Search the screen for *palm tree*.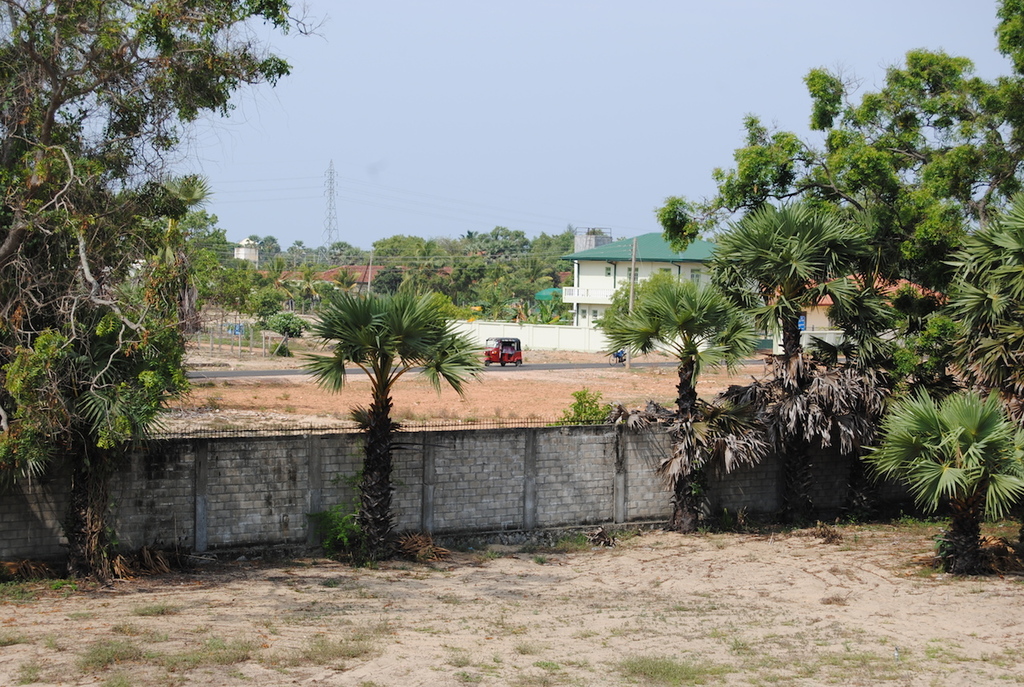
Found at <box>295,288,498,565</box>.
